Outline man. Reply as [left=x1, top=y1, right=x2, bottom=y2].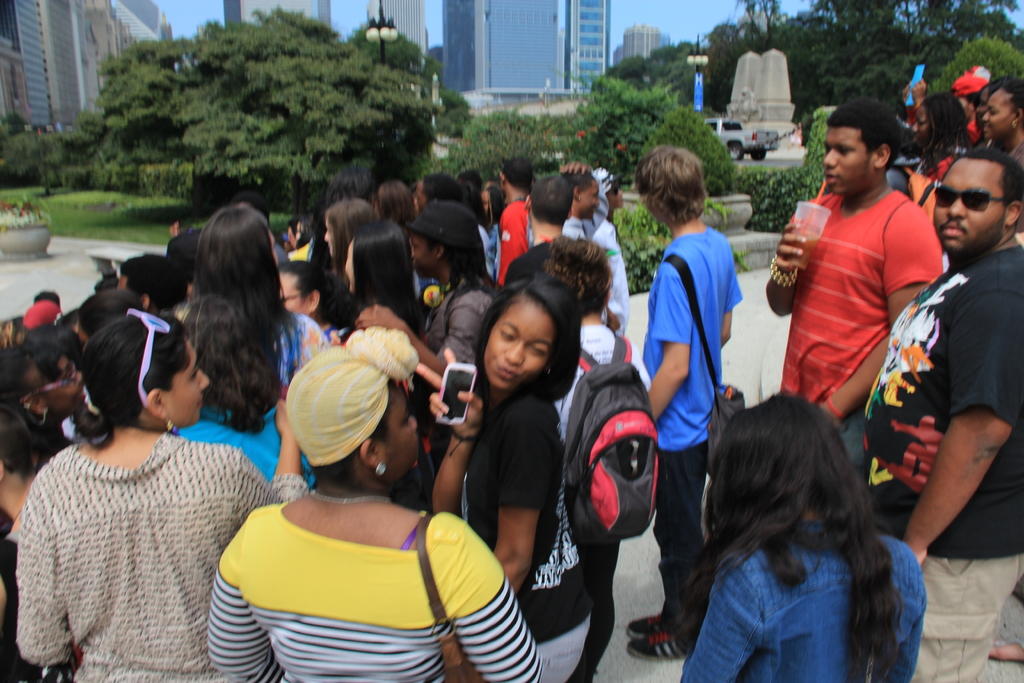
[left=557, top=160, right=640, bottom=398].
